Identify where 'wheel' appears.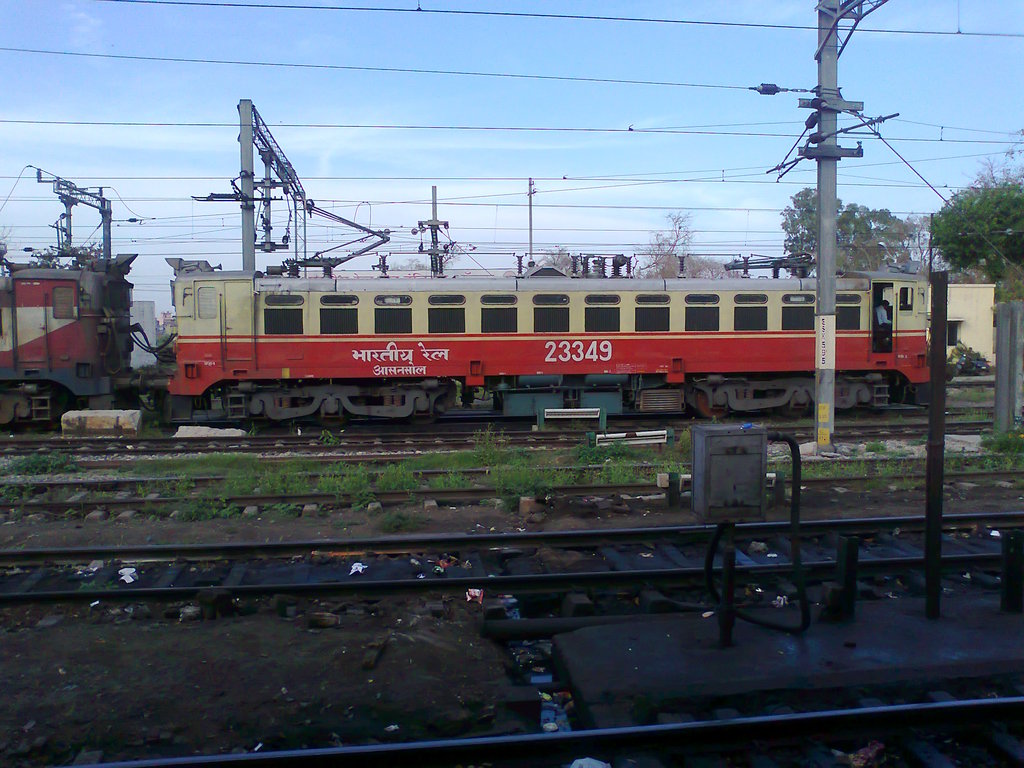
Appears at detection(316, 409, 350, 428).
